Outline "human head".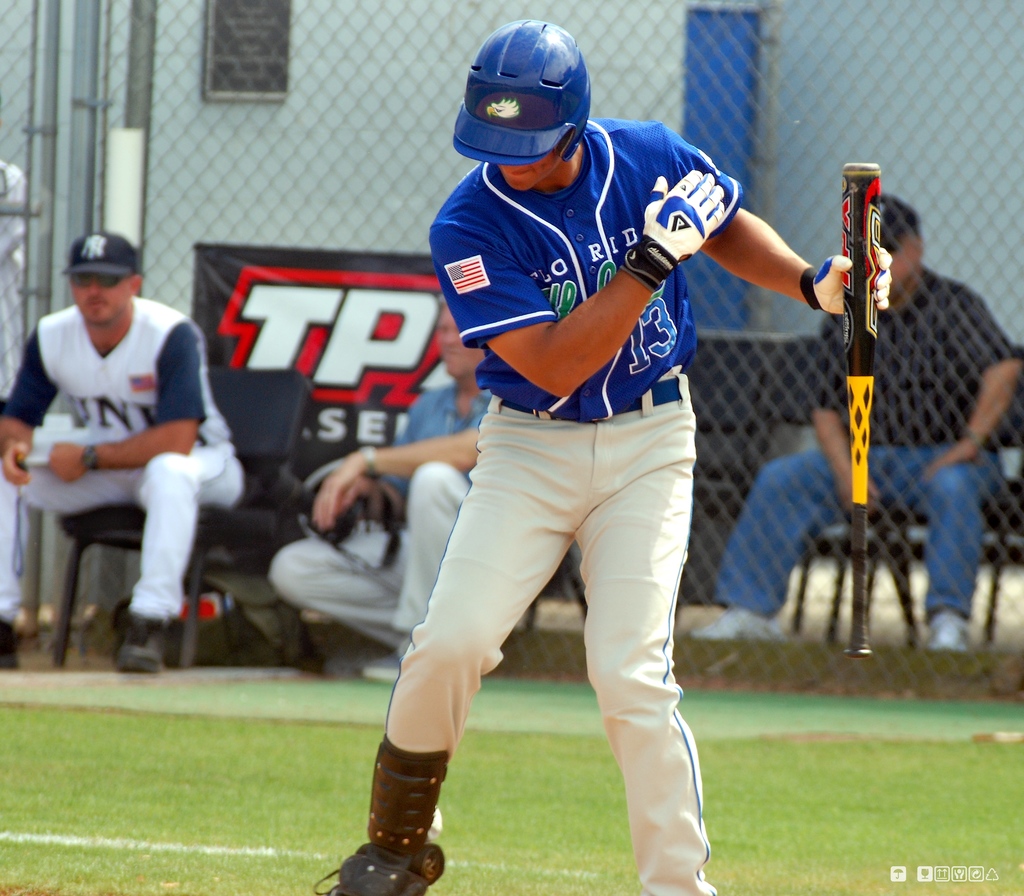
Outline: {"left": 877, "top": 194, "right": 926, "bottom": 298}.
